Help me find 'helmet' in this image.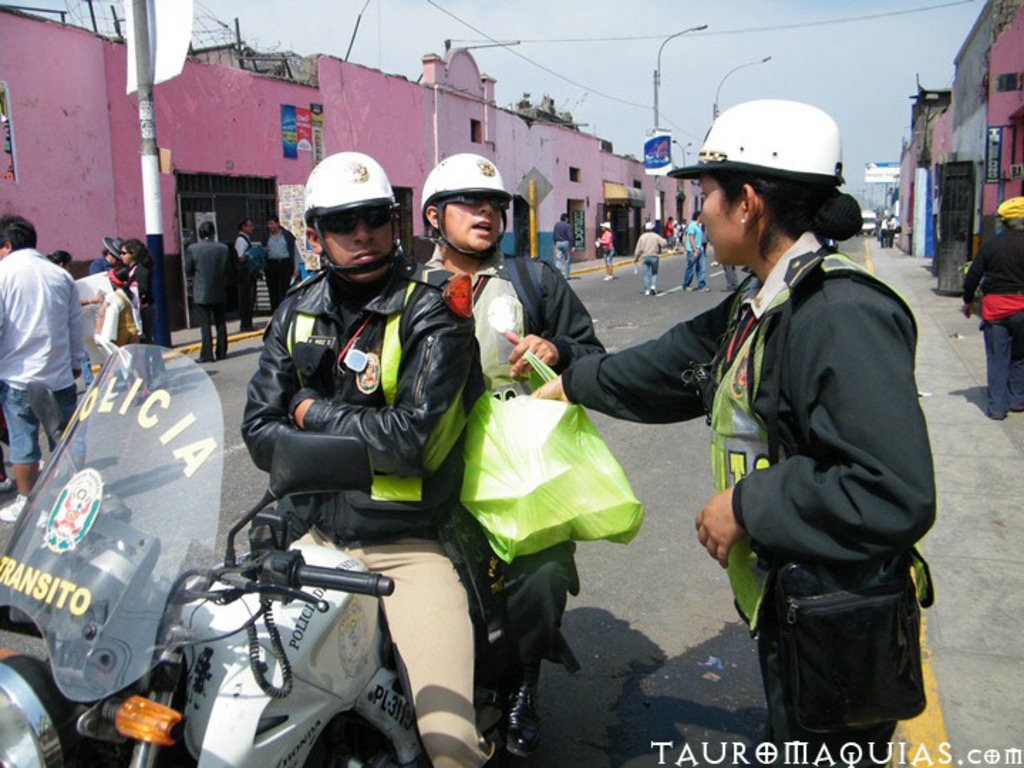
Found it: [x1=415, y1=149, x2=513, y2=262].
